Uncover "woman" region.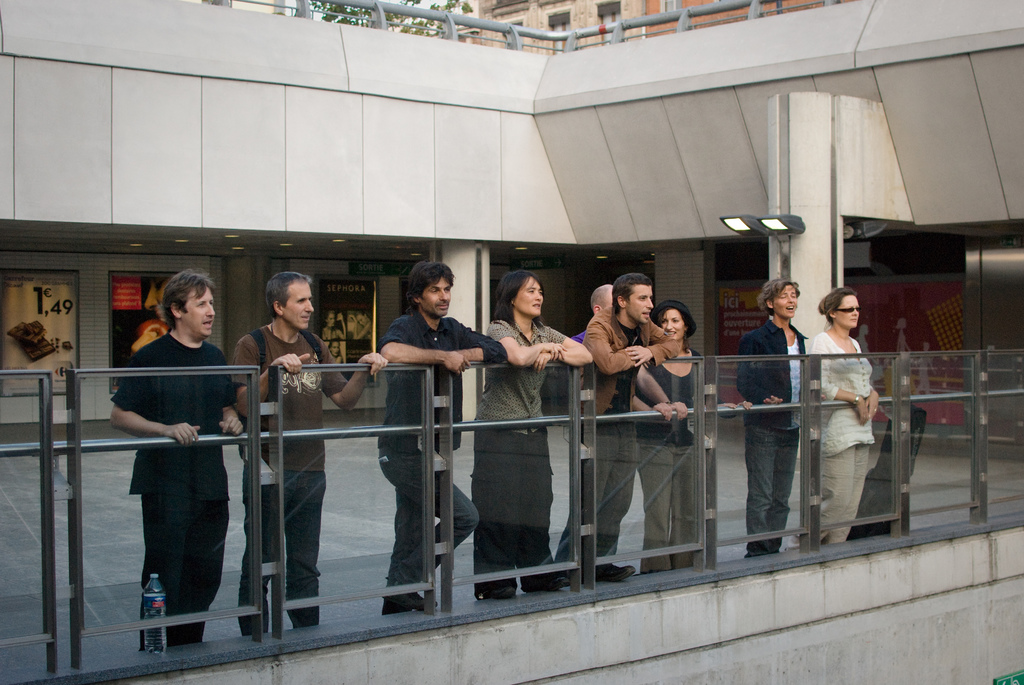
Uncovered: 635/303/740/569.
